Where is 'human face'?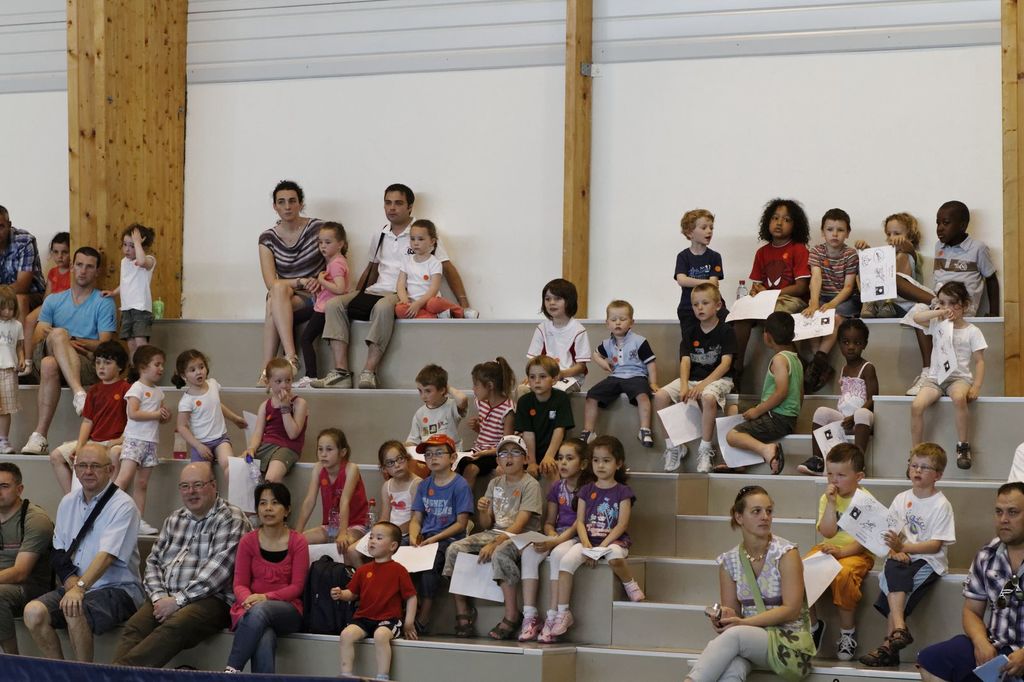
bbox=[543, 291, 564, 317].
